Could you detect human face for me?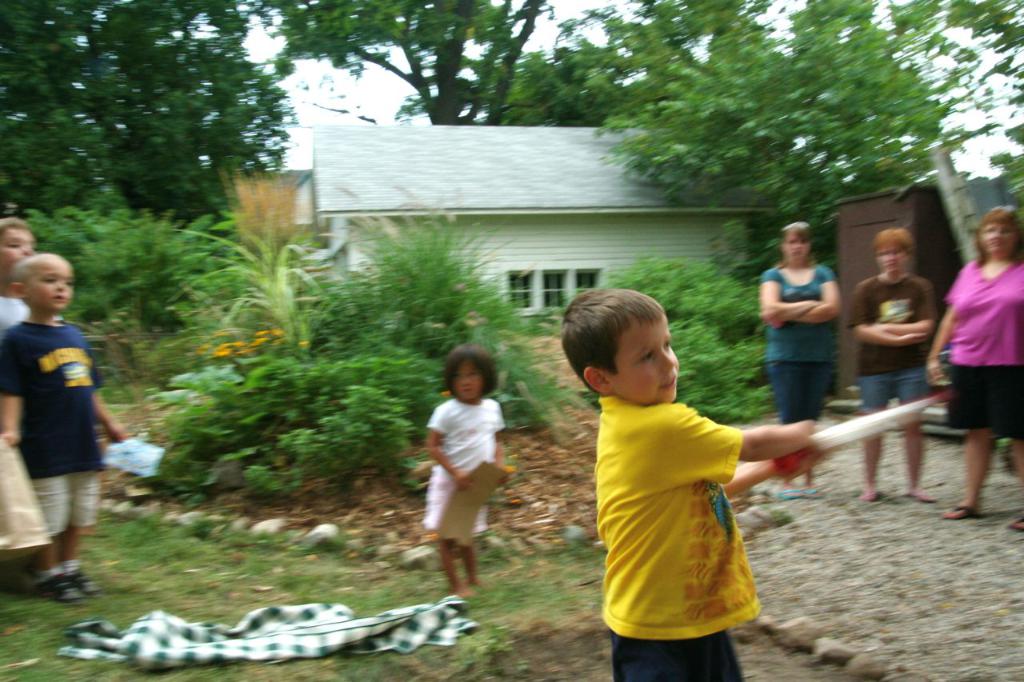
Detection result: [x1=877, y1=249, x2=905, y2=273].
